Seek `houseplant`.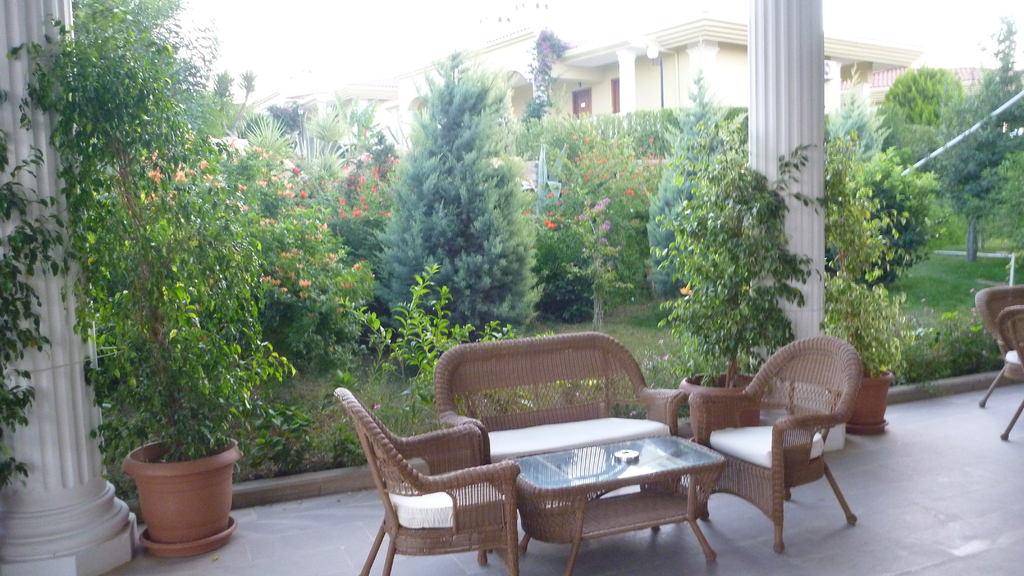
[left=648, top=72, right=820, bottom=440].
